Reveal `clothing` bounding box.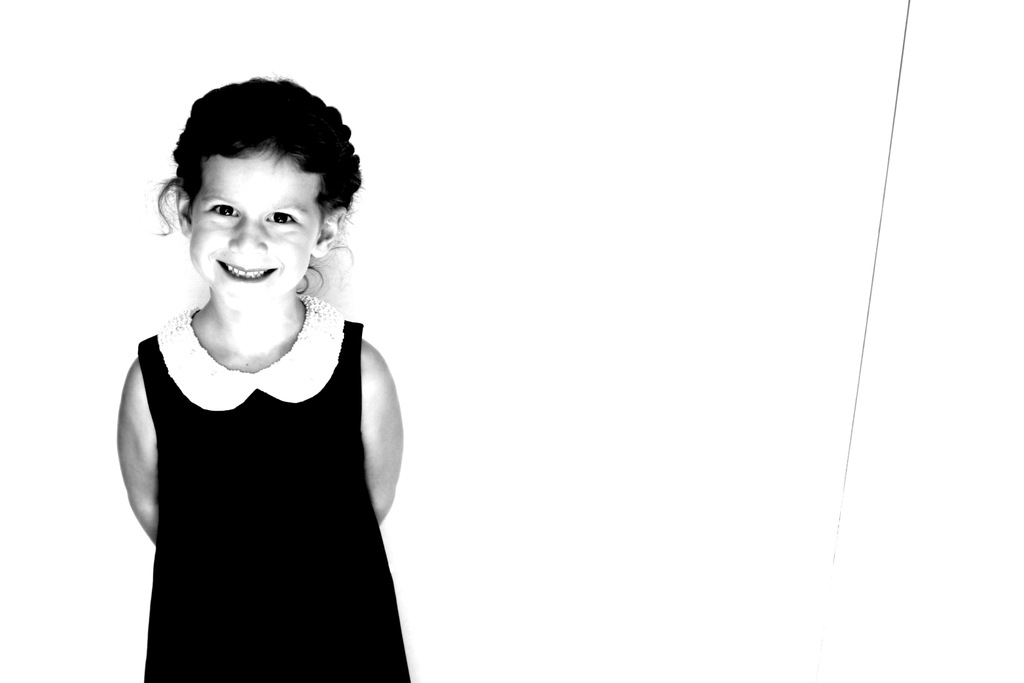
Revealed: detection(133, 309, 418, 682).
